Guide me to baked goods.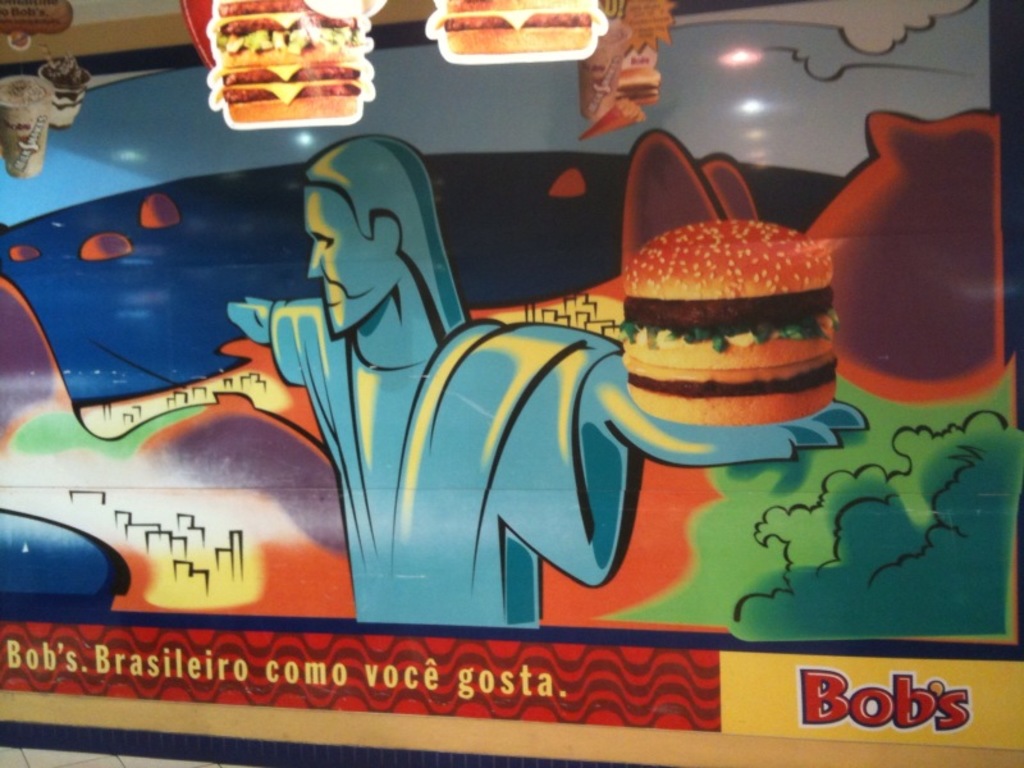
Guidance: l=620, t=221, r=840, b=421.
